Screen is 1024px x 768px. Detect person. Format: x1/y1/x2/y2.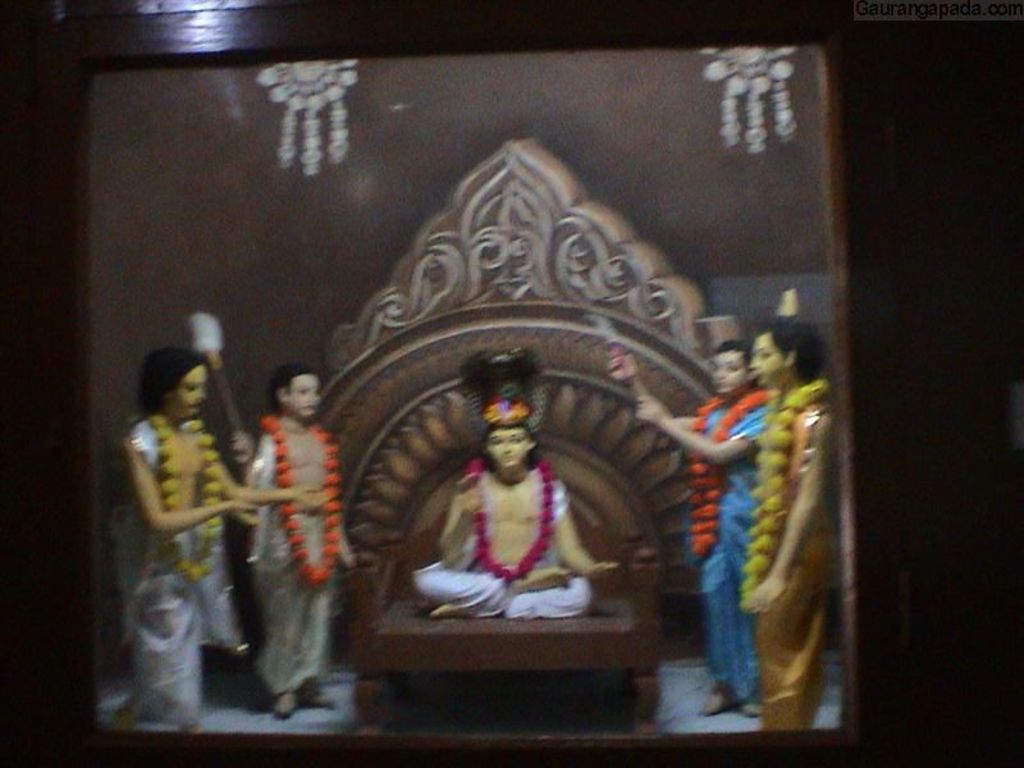
741/287/840/727.
